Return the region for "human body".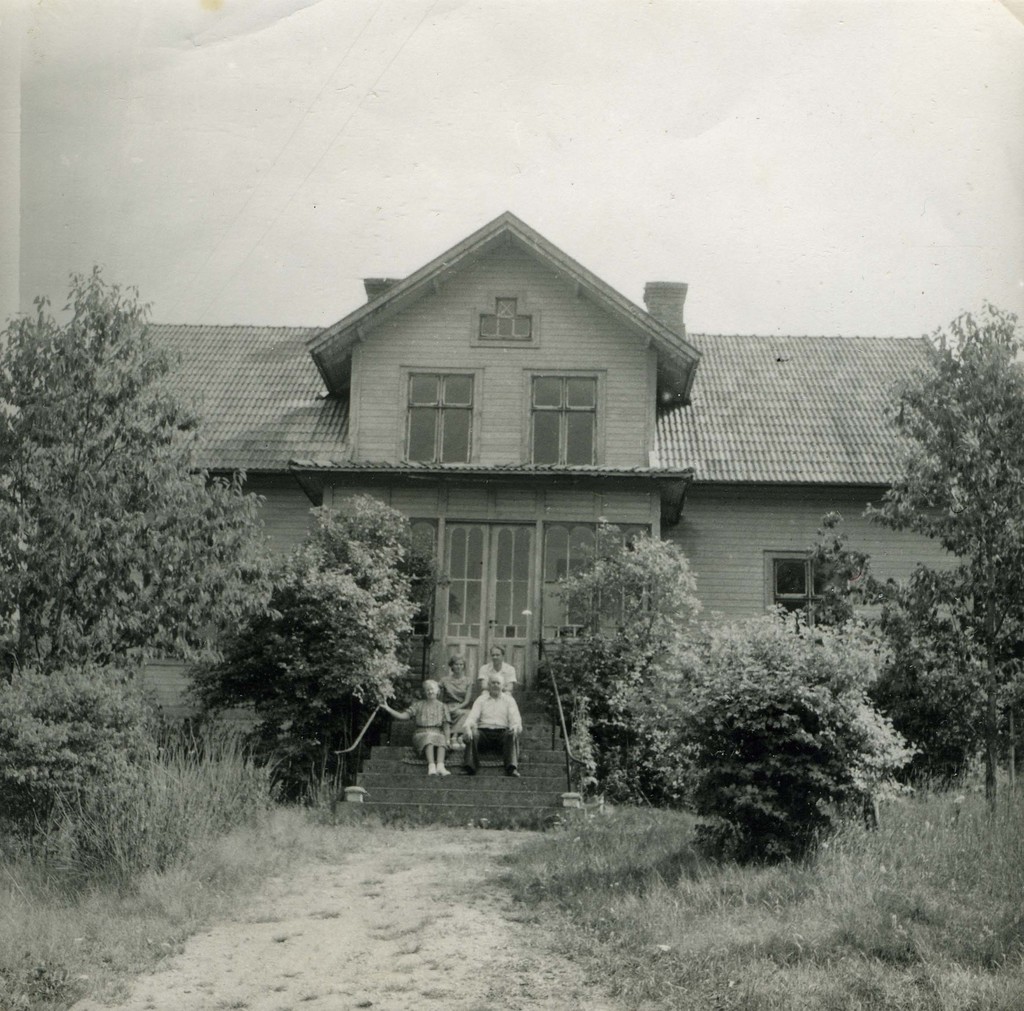
{"left": 460, "top": 673, "right": 520, "bottom": 783}.
